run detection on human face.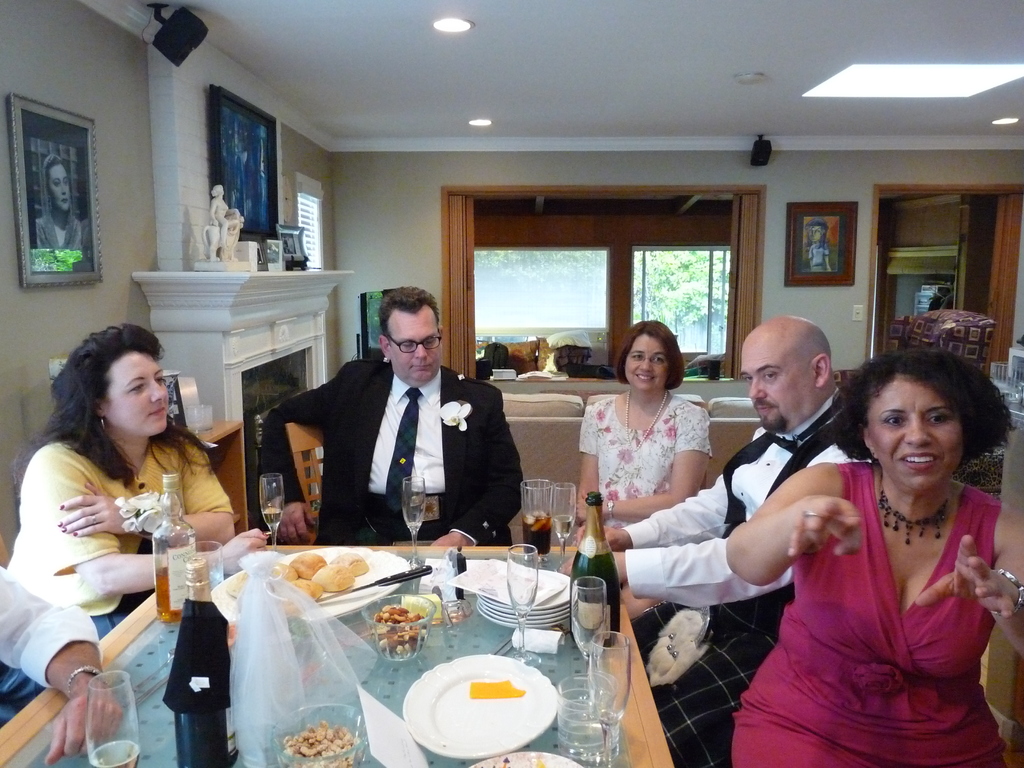
Result: 626, 337, 669, 390.
